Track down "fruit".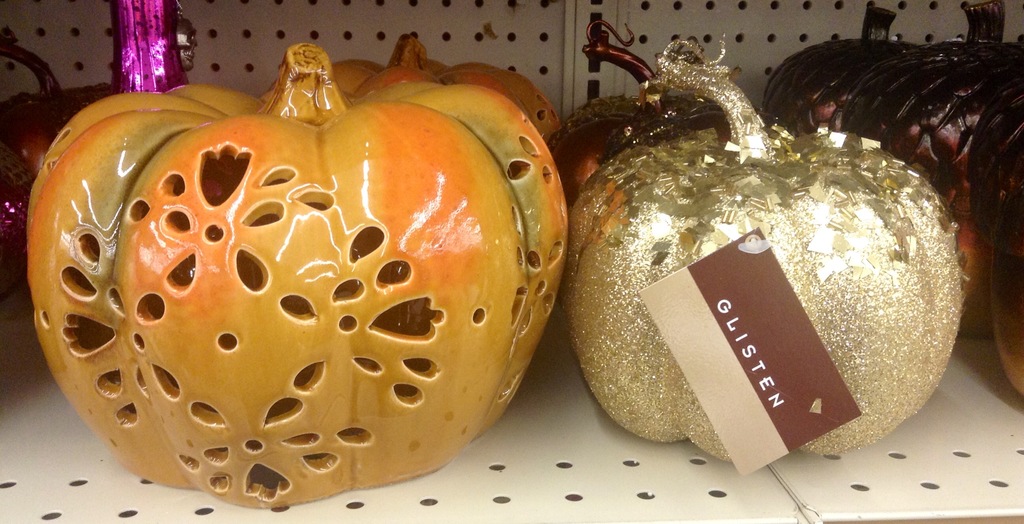
Tracked to bbox=(26, 41, 566, 514).
